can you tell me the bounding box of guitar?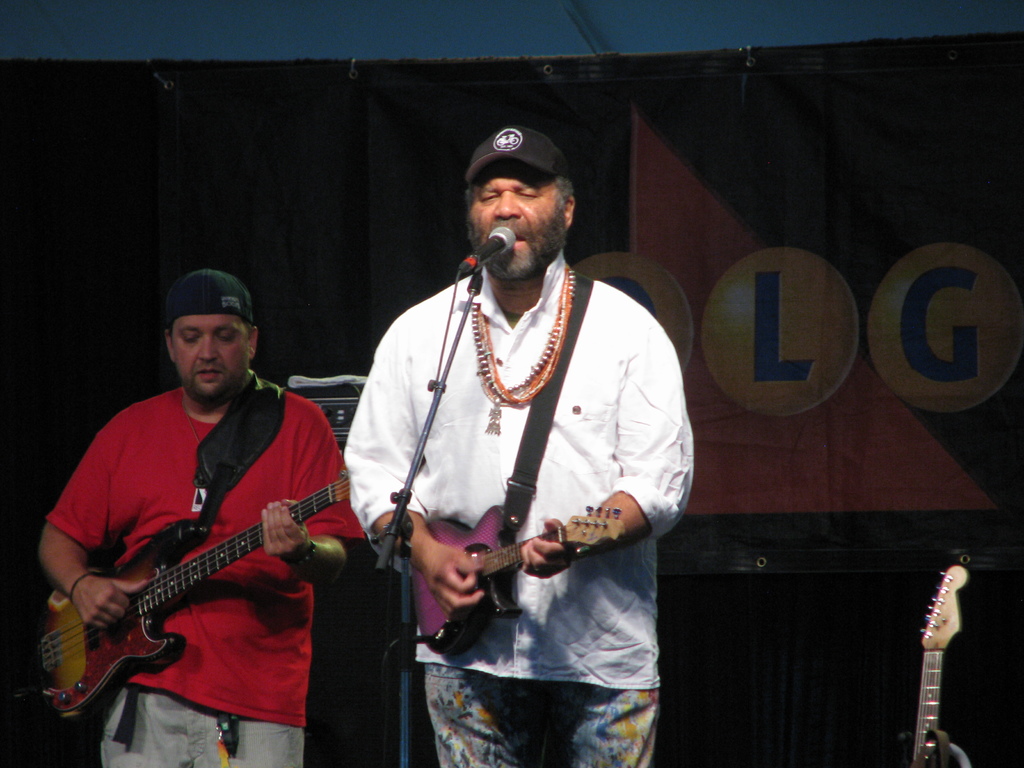
409/504/624/655.
